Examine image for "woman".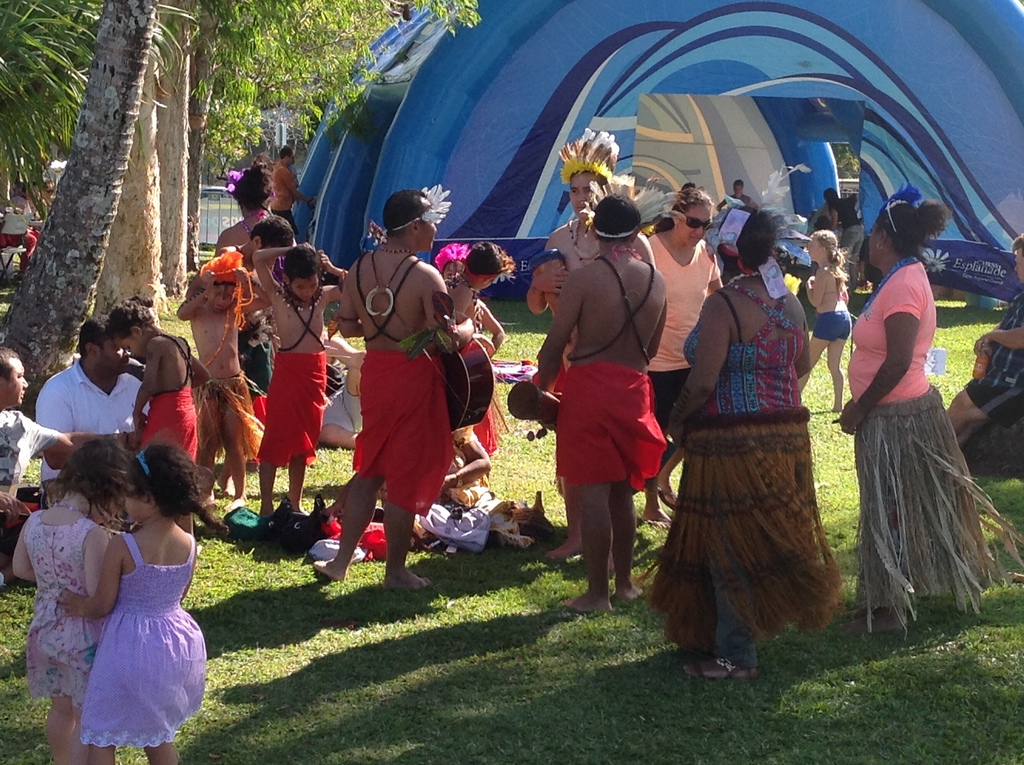
Examination result: select_region(640, 186, 721, 514).
